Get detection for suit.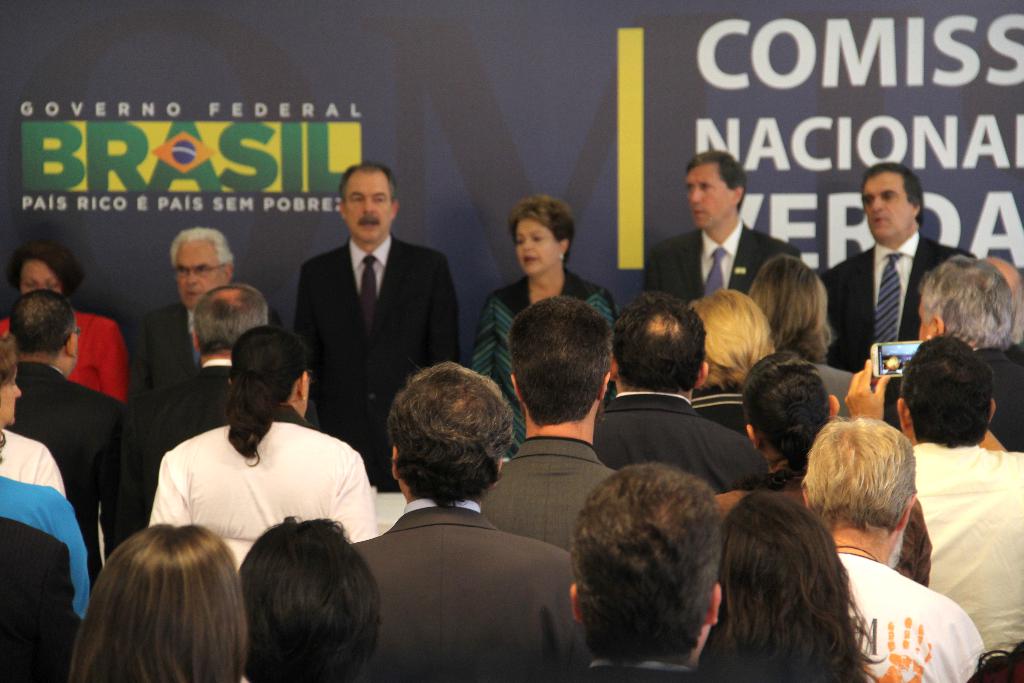
Detection: detection(274, 177, 462, 461).
